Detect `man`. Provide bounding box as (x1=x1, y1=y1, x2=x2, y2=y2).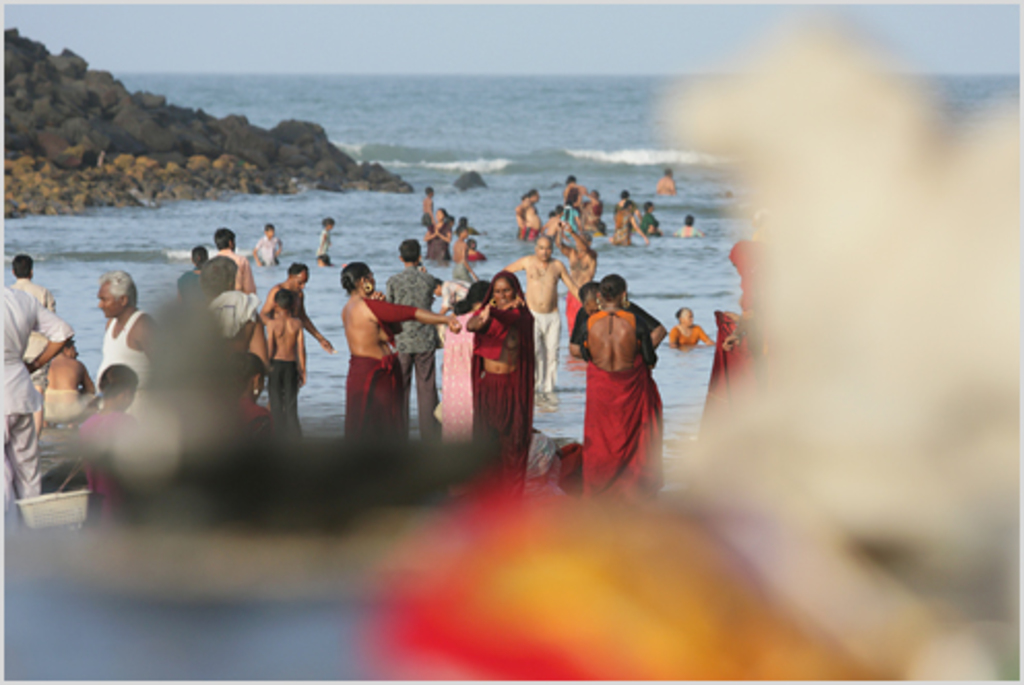
(x1=652, y1=171, x2=677, y2=196).
